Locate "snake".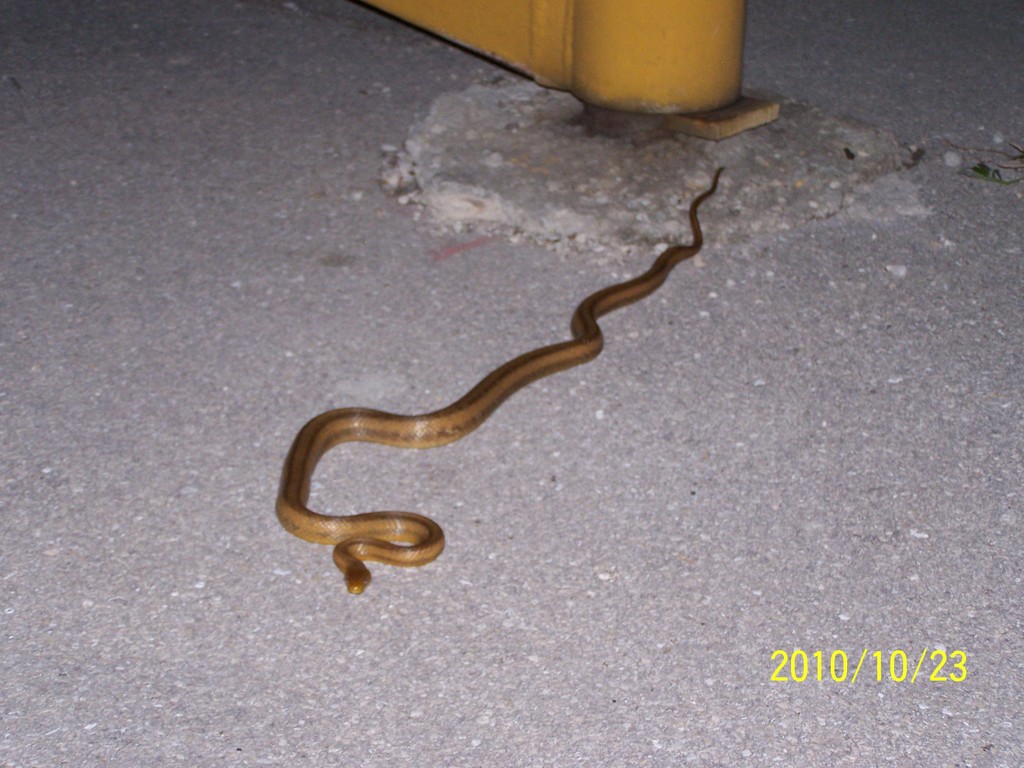
Bounding box: (272, 164, 722, 598).
